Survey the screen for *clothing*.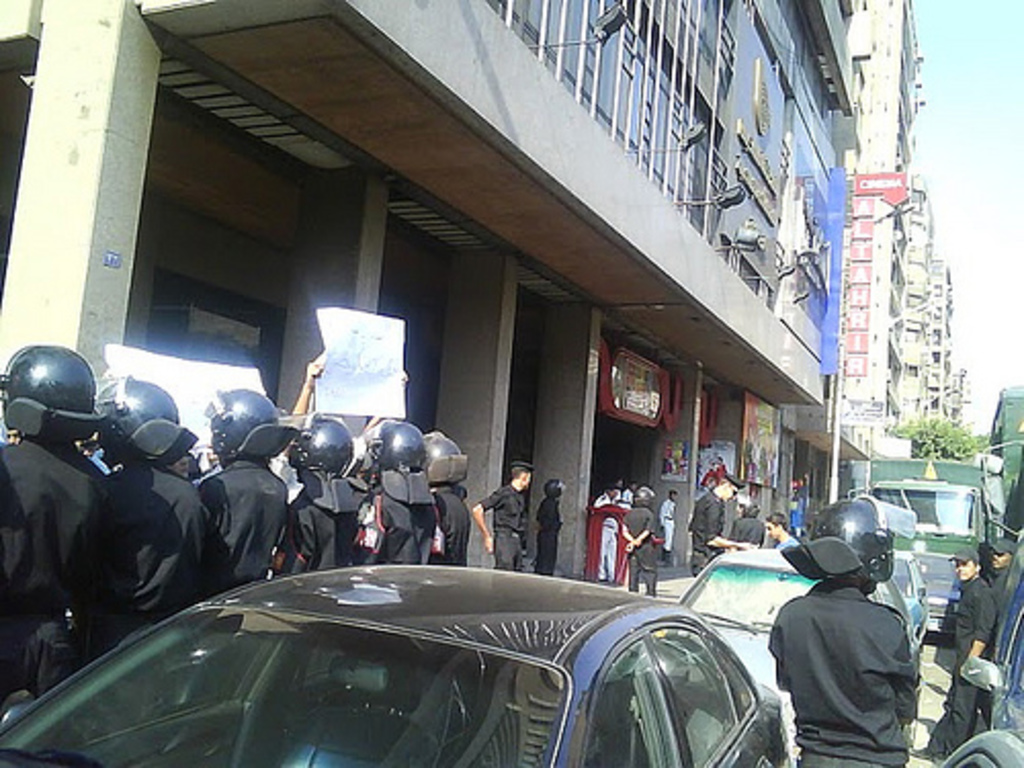
Survey found: Rect(662, 492, 676, 551).
